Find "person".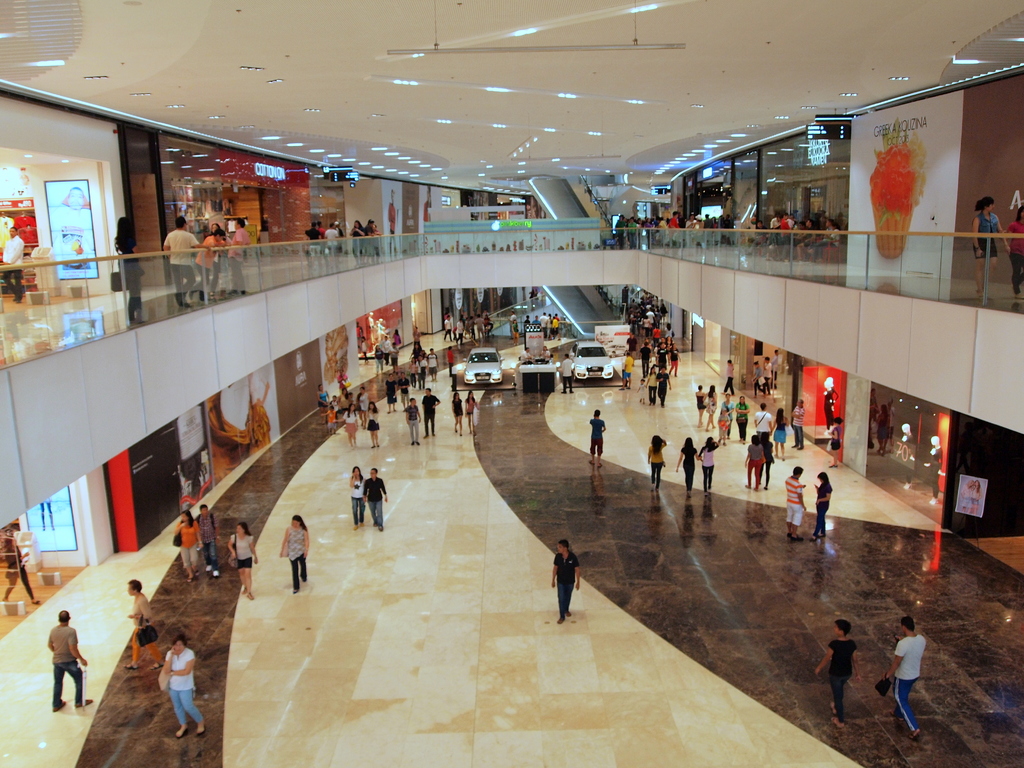
rect(881, 616, 927, 737).
